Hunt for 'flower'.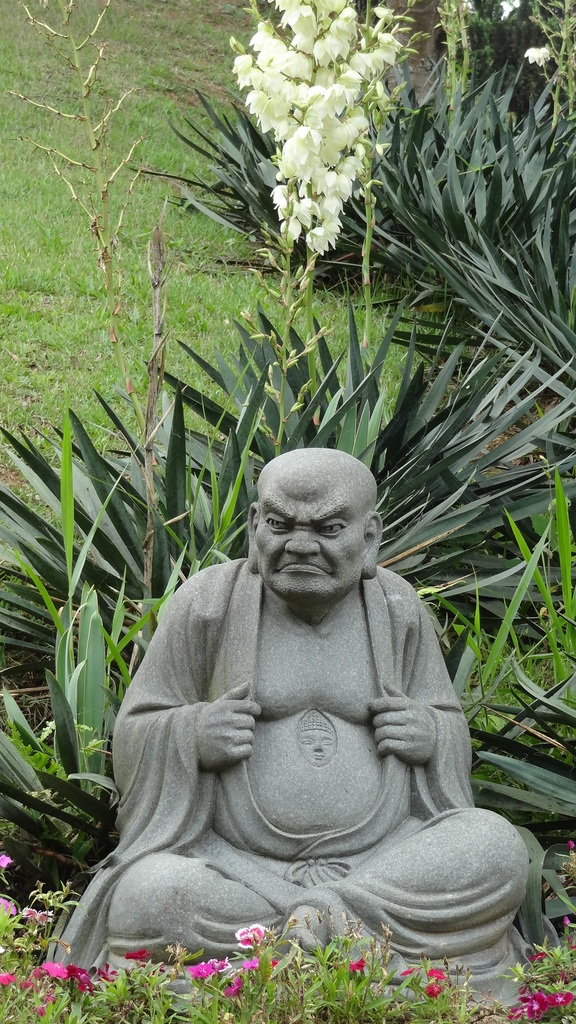
Hunted down at {"left": 42, "top": 1004, "right": 50, "bottom": 1016}.
